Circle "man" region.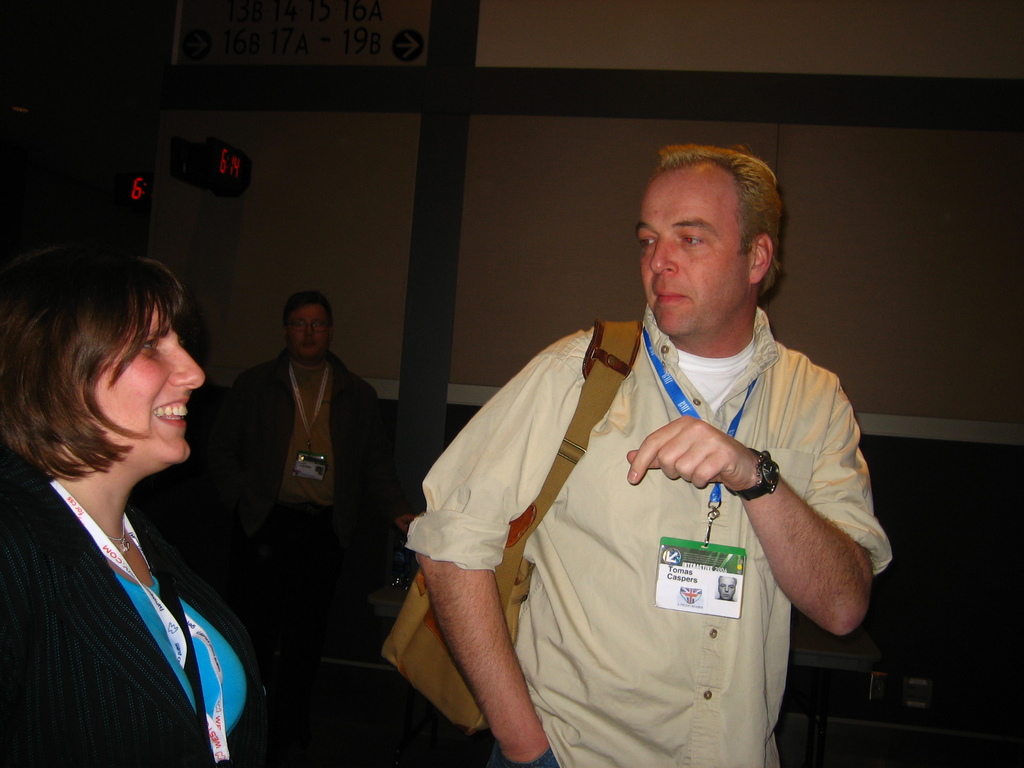
Region: pyautogui.locateOnScreen(228, 288, 390, 627).
